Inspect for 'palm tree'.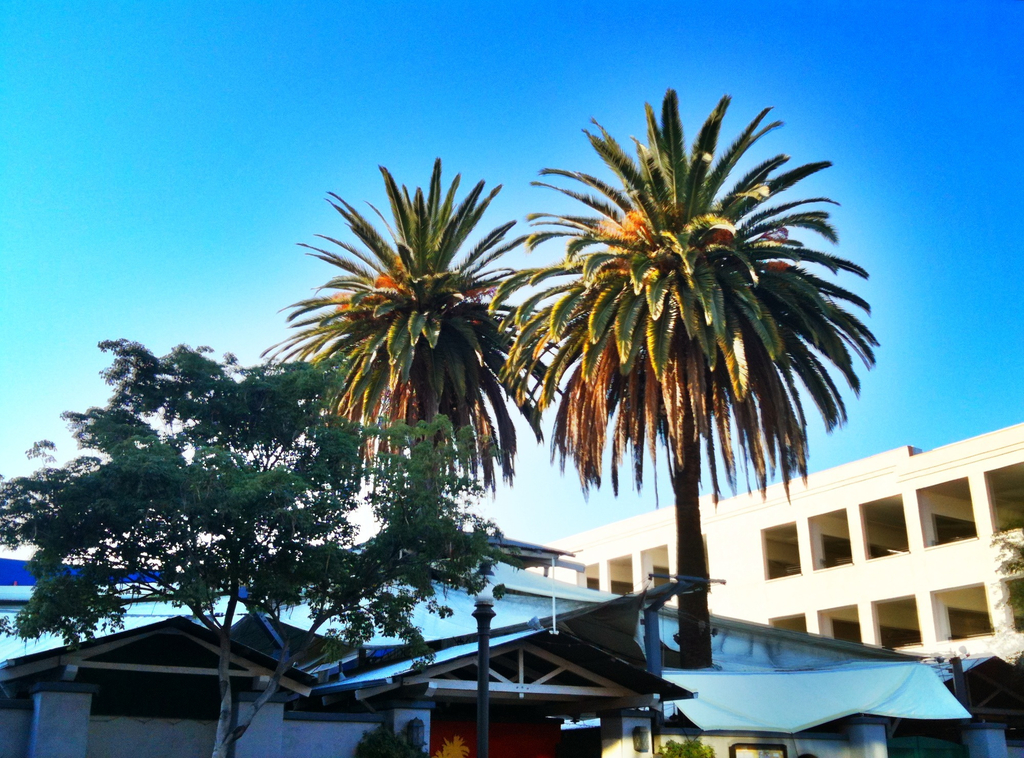
Inspection: BBox(243, 145, 582, 531).
